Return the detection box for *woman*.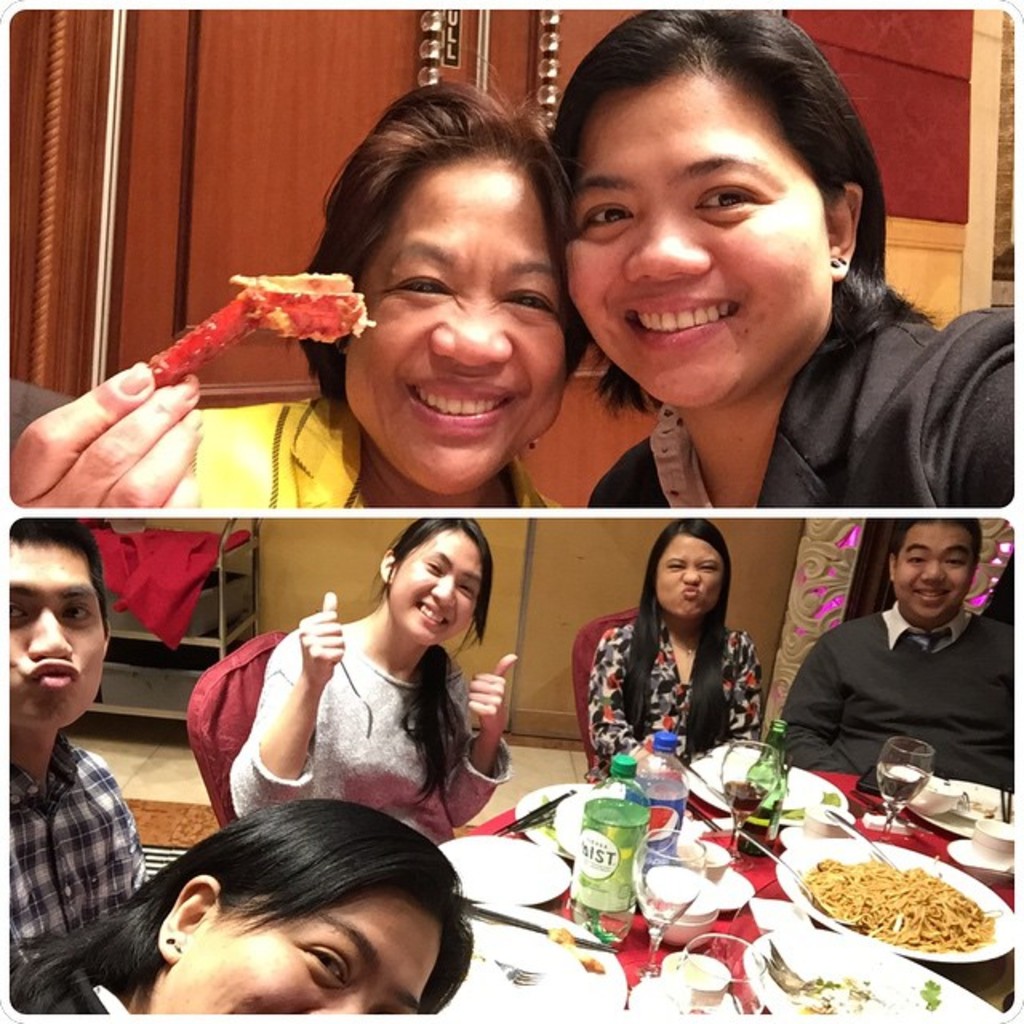
x1=554, y1=6, x2=1019, y2=504.
